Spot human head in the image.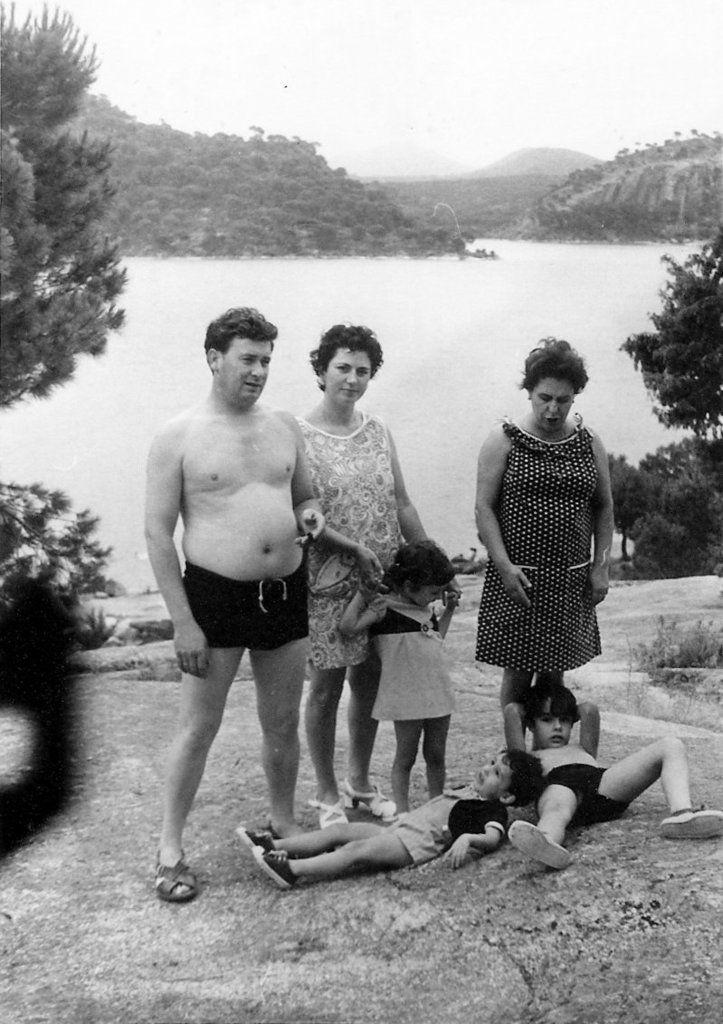
human head found at pyautogui.locateOnScreen(308, 321, 382, 411).
